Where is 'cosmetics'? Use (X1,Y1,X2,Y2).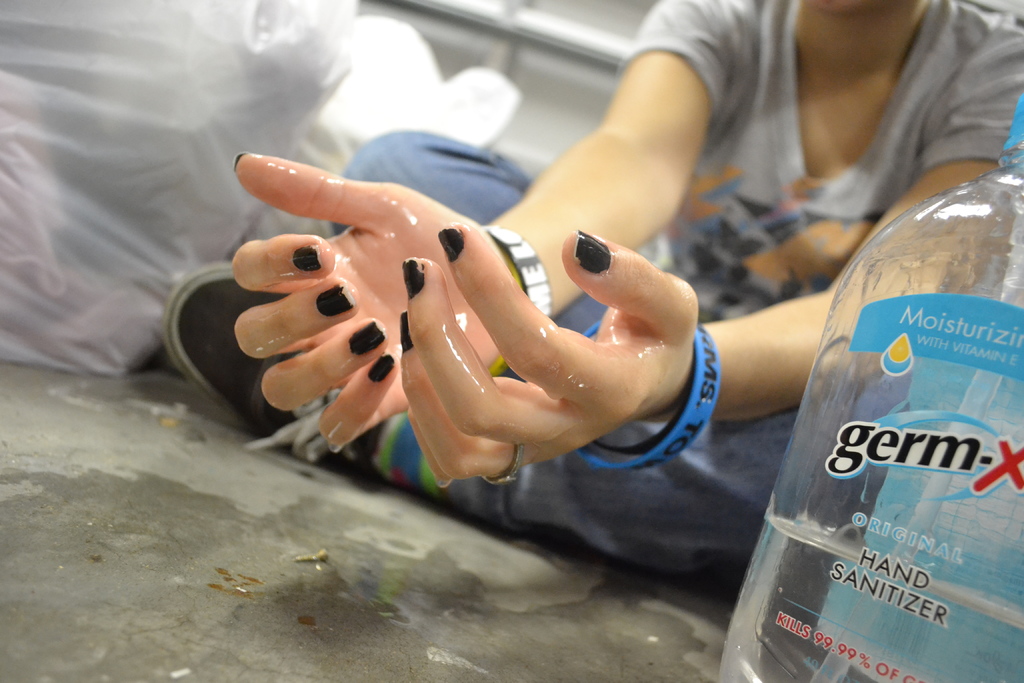
(346,321,390,357).
